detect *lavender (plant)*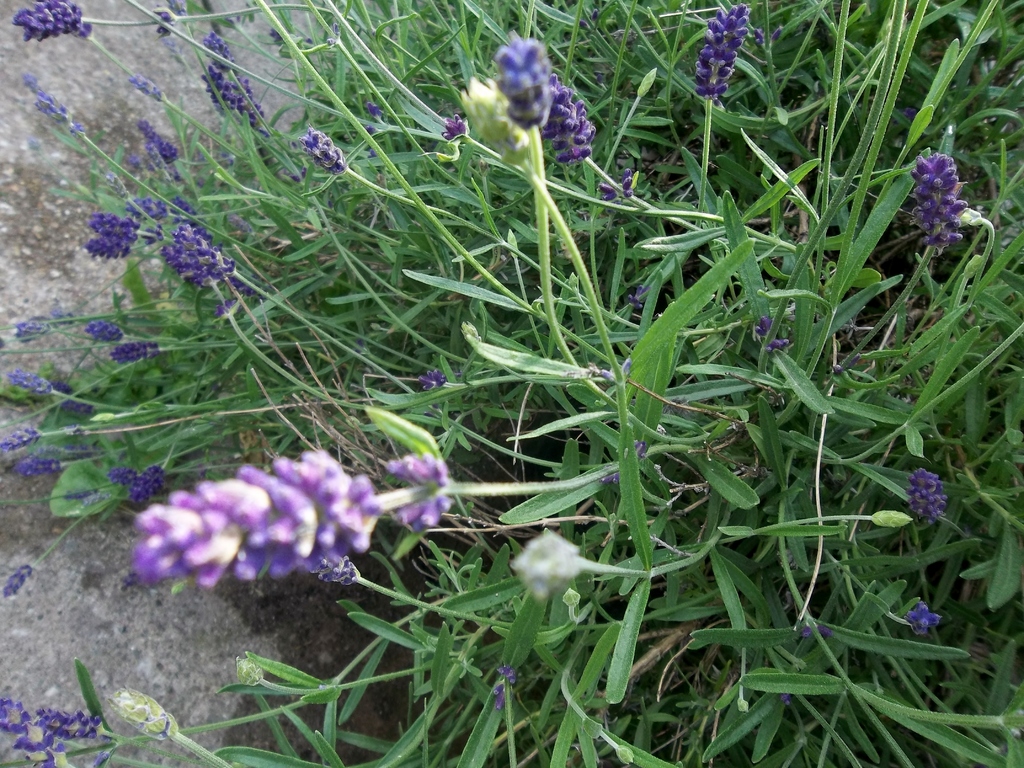
133, 123, 186, 166
